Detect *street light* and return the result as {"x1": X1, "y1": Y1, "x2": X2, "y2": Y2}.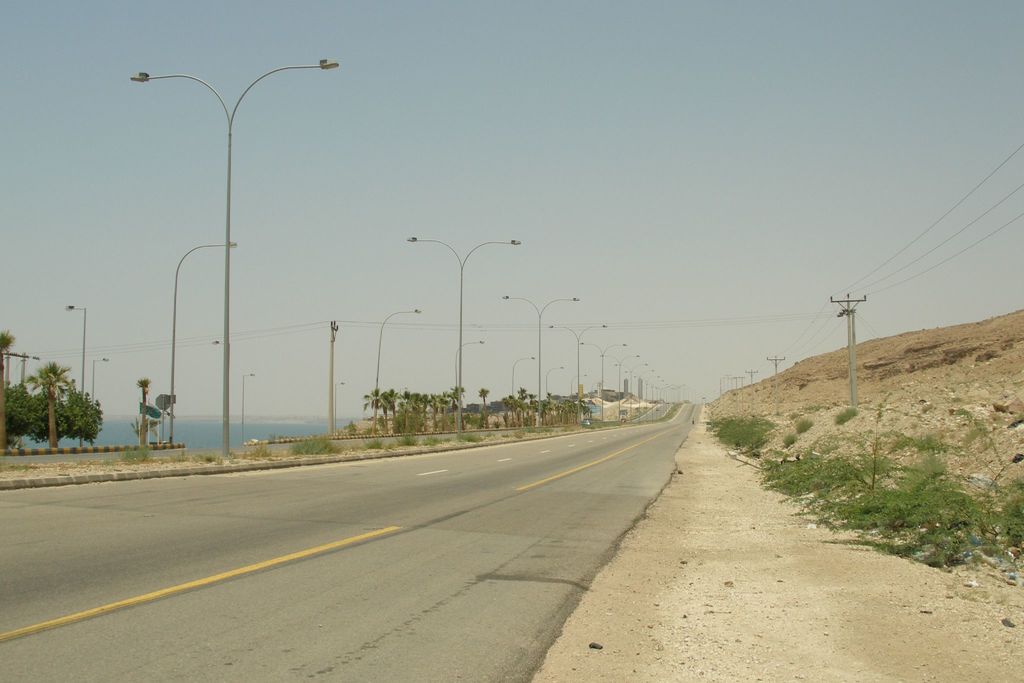
{"x1": 588, "y1": 340, "x2": 627, "y2": 420}.
